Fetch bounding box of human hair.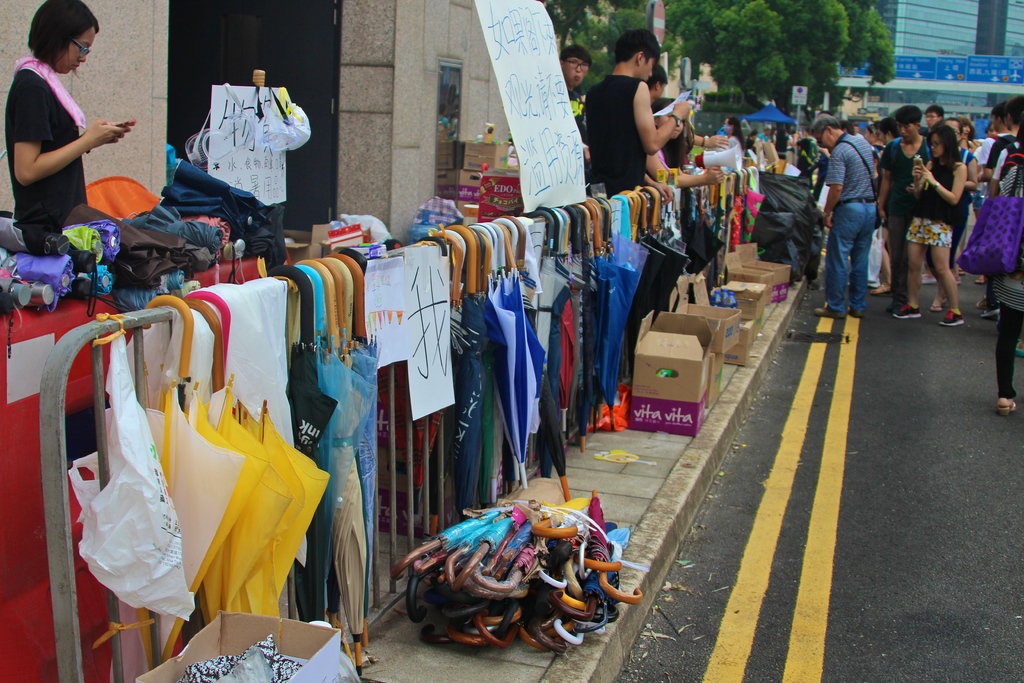
Bbox: left=614, top=25, right=665, bottom=66.
